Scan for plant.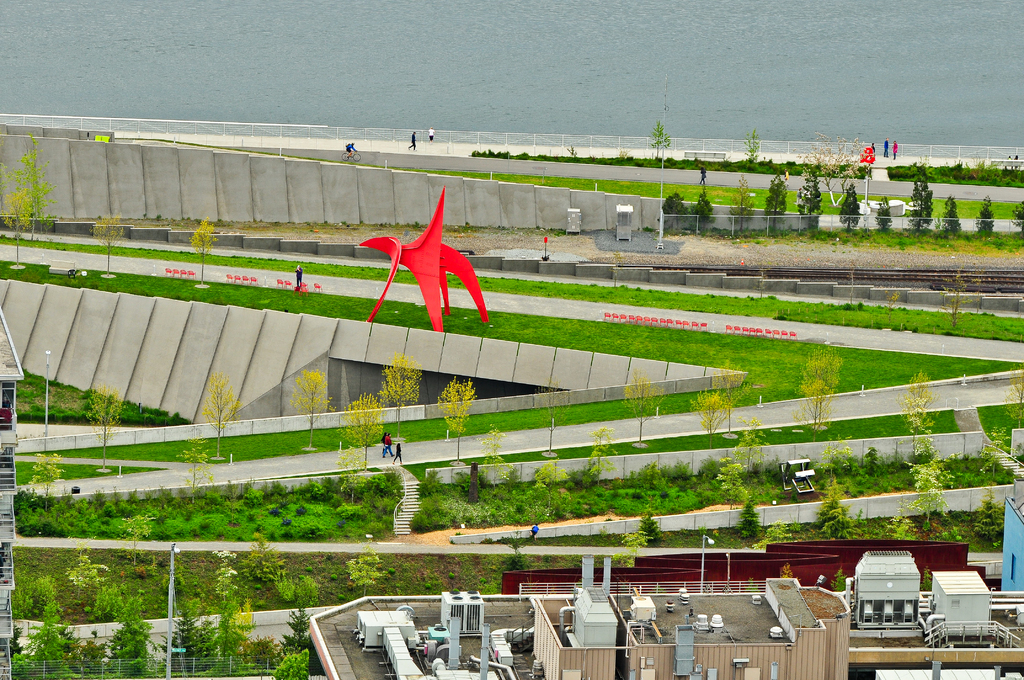
Scan result: x1=926, y1=165, x2=1023, y2=185.
